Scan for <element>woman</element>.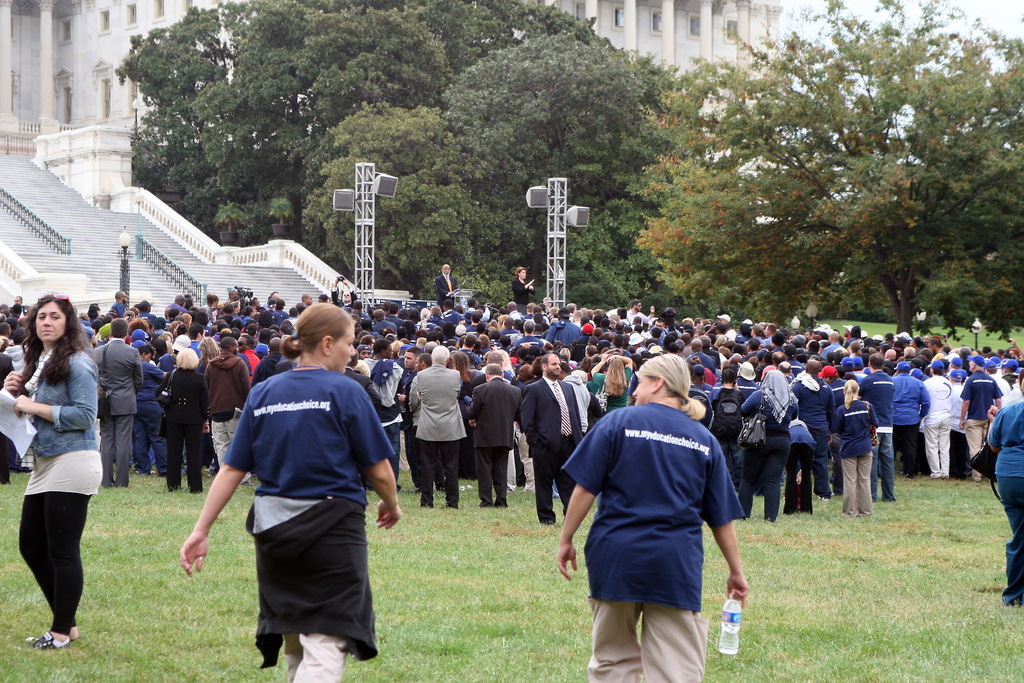
Scan result: (x1=174, y1=302, x2=396, y2=682).
